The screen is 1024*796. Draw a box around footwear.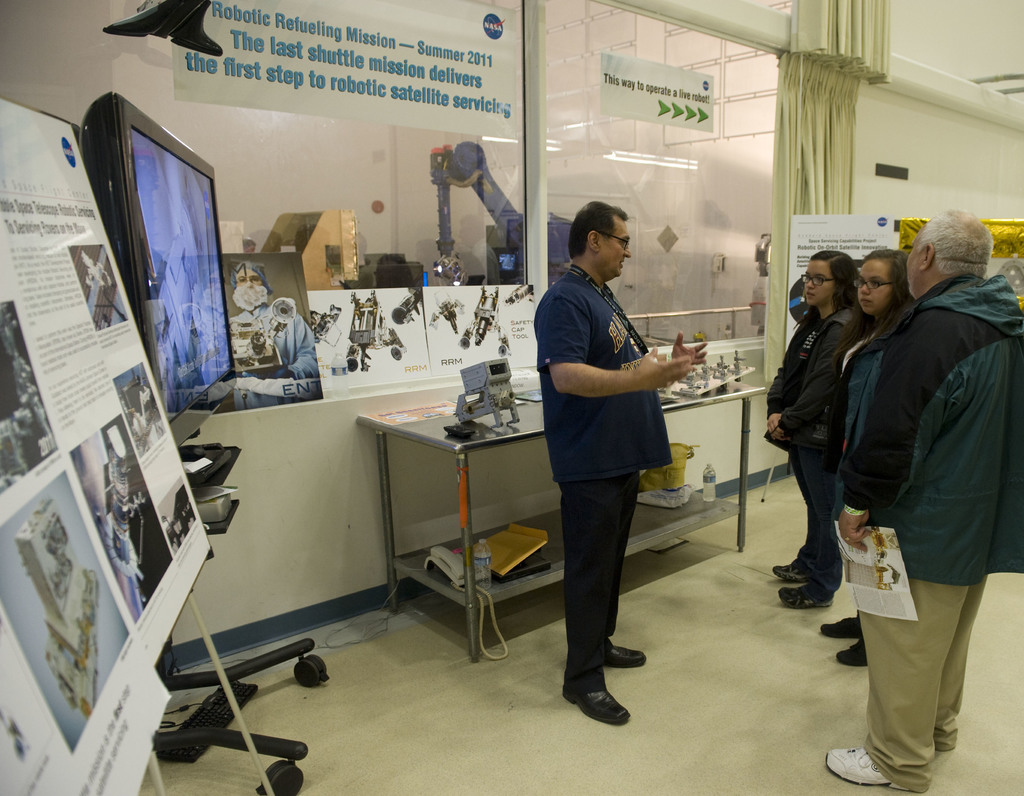
[832,635,872,668].
